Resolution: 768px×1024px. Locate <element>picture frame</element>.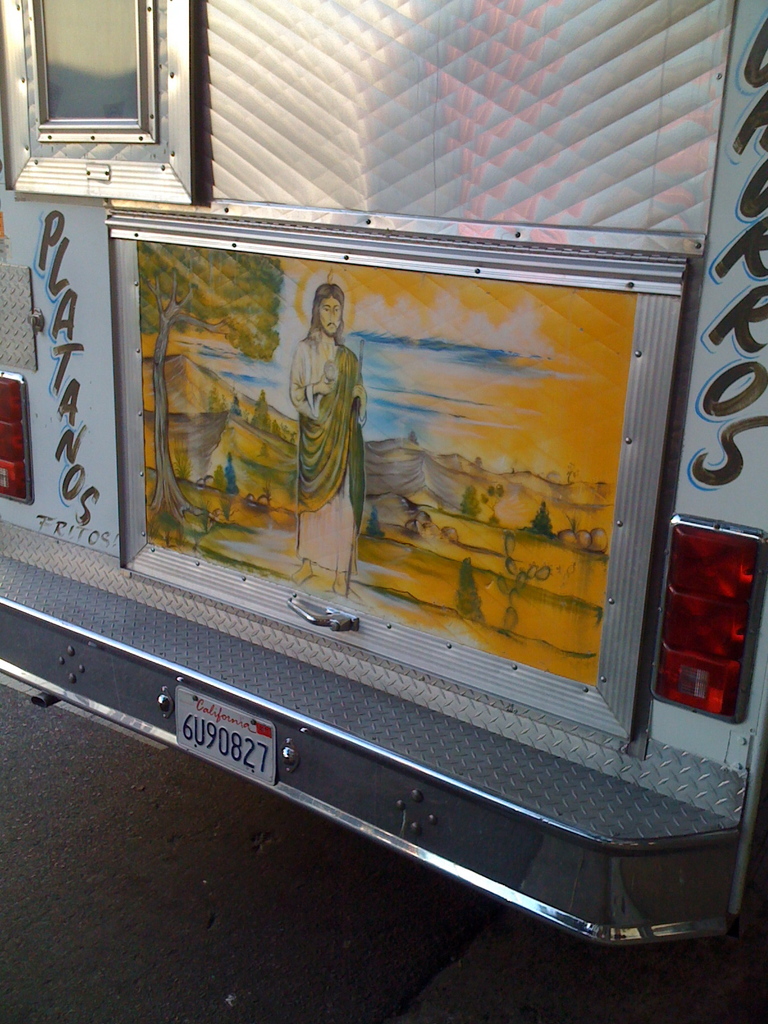
box=[0, 0, 191, 205].
